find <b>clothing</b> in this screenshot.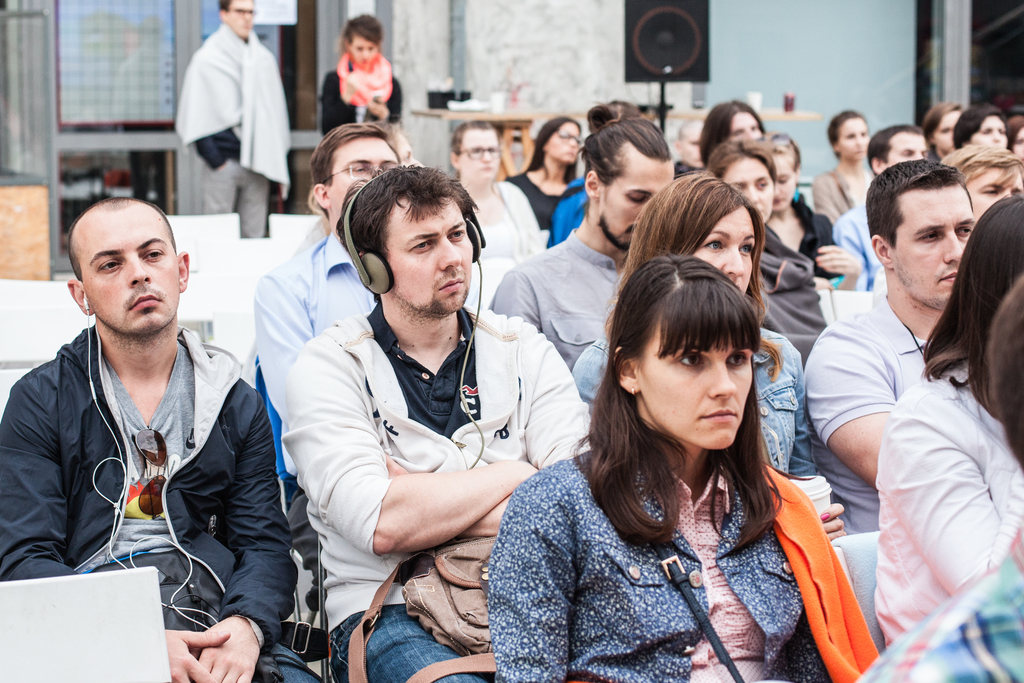
The bounding box for <b>clothing</b> is <region>754, 193, 833, 283</region>.
